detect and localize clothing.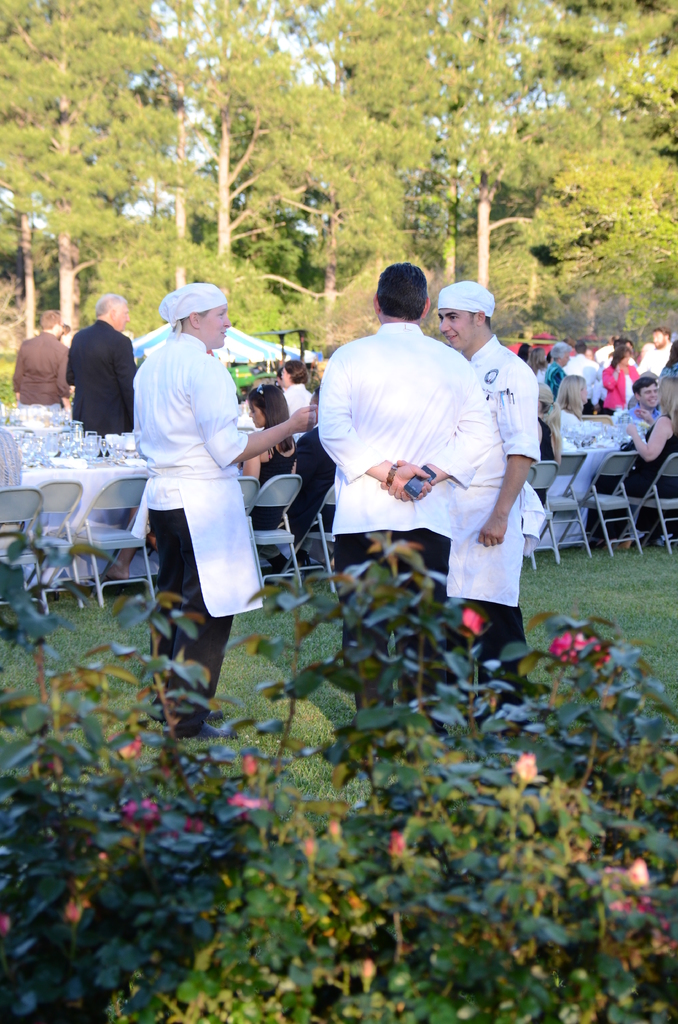
Localized at rect(254, 434, 299, 574).
